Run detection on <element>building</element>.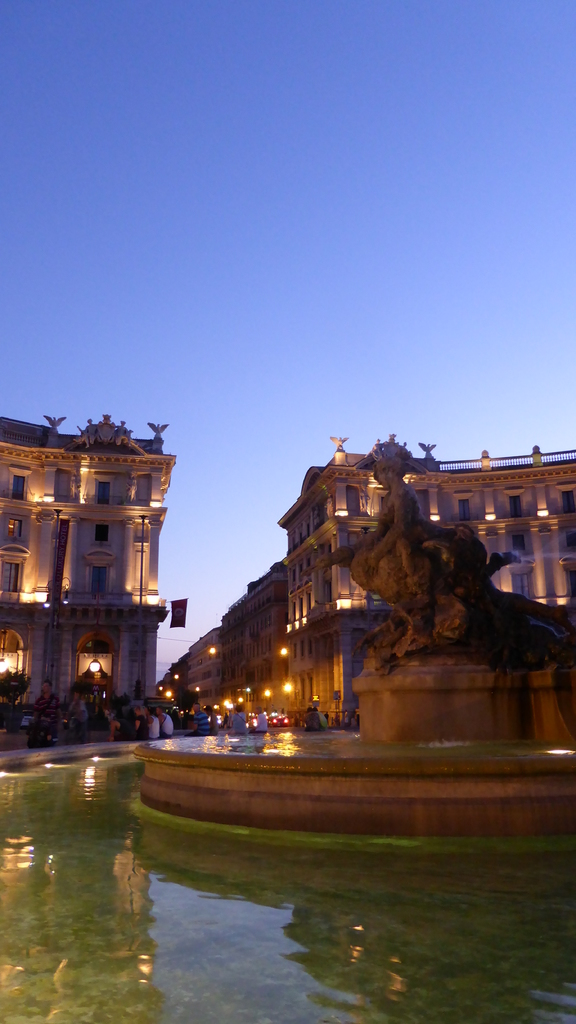
Result: <box>162,442,575,724</box>.
